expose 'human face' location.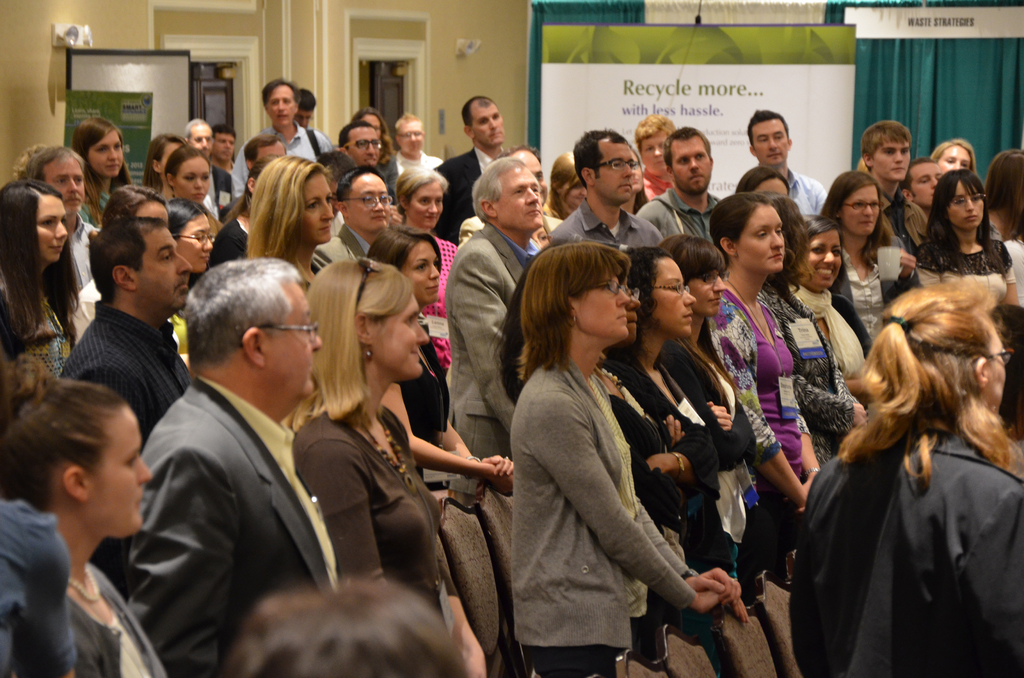
Exposed at select_region(509, 149, 553, 202).
